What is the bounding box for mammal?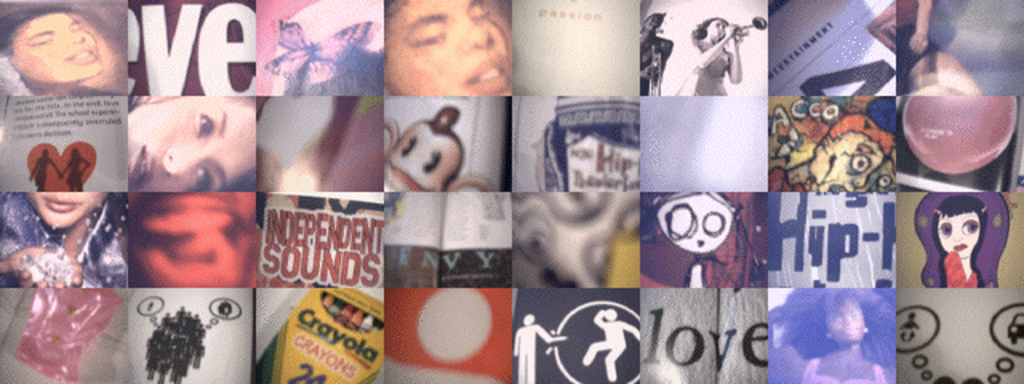
l=934, t=192, r=984, b=291.
